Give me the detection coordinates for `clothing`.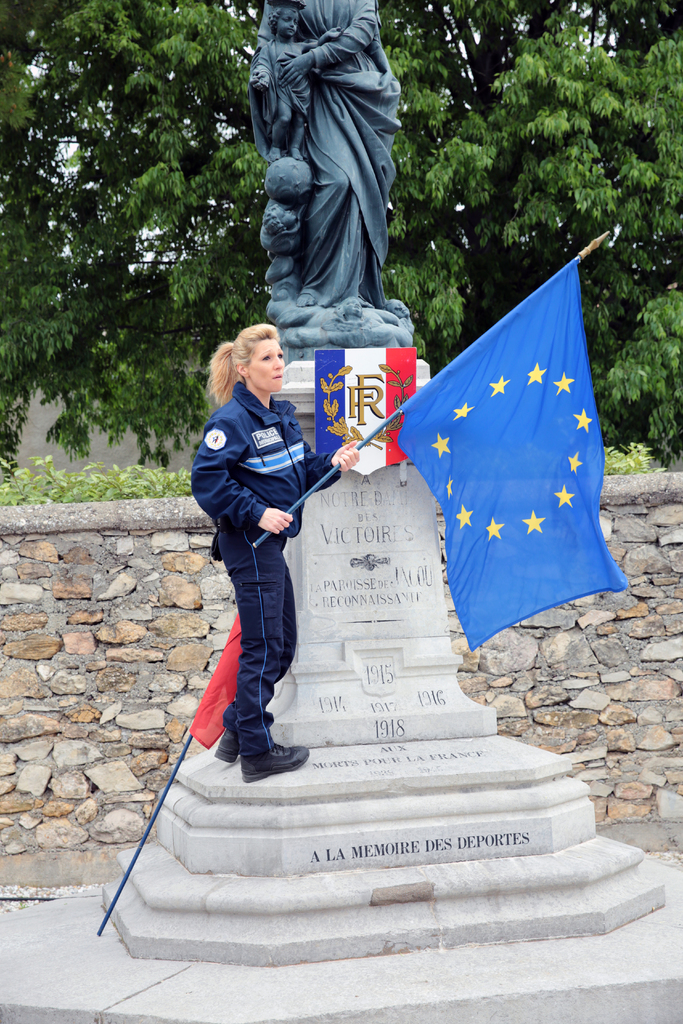
193, 363, 328, 760.
